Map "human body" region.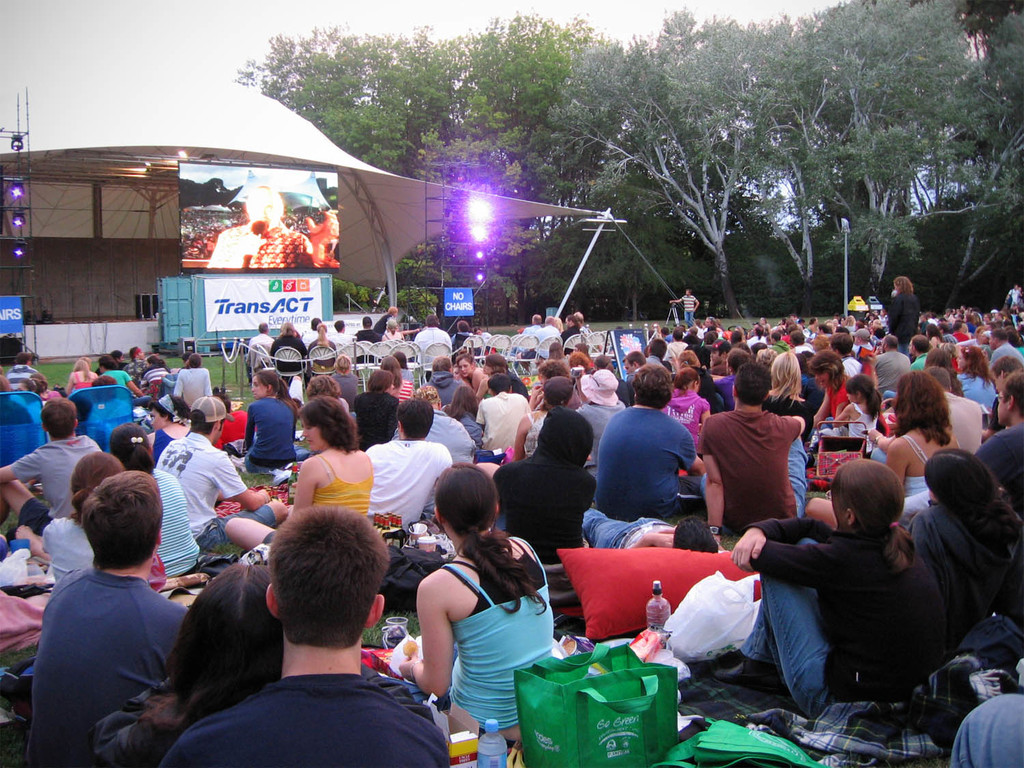
Mapped to 902, 450, 1023, 643.
